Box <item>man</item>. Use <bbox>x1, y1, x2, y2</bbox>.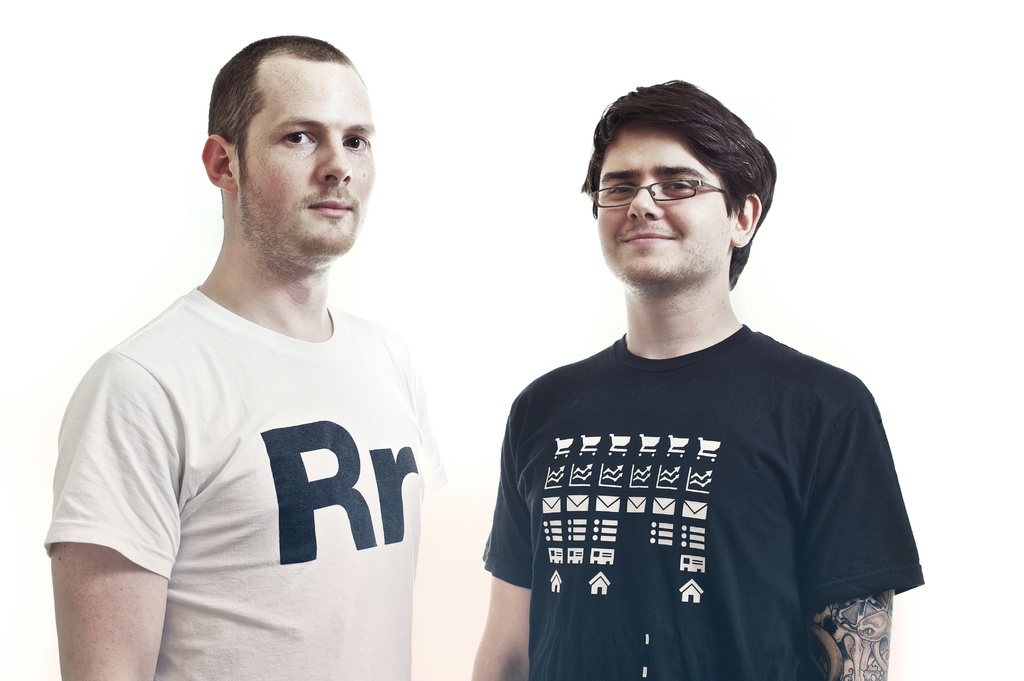
<bbox>467, 79, 927, 679</bbox>.
